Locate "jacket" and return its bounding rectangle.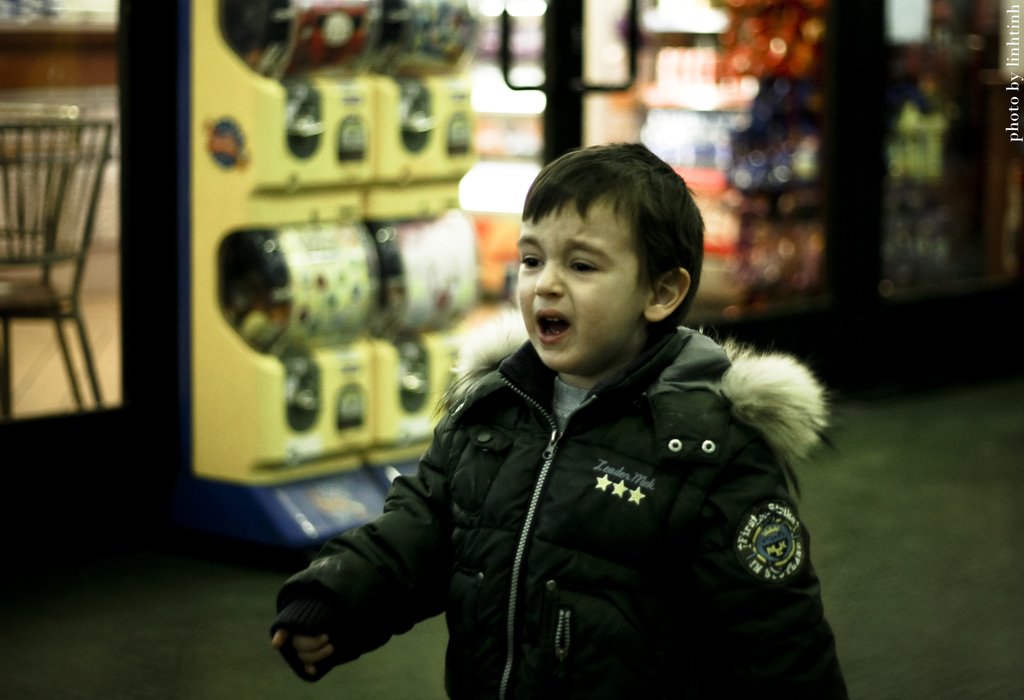
left=313, top=243, right=845, bottom=699.
